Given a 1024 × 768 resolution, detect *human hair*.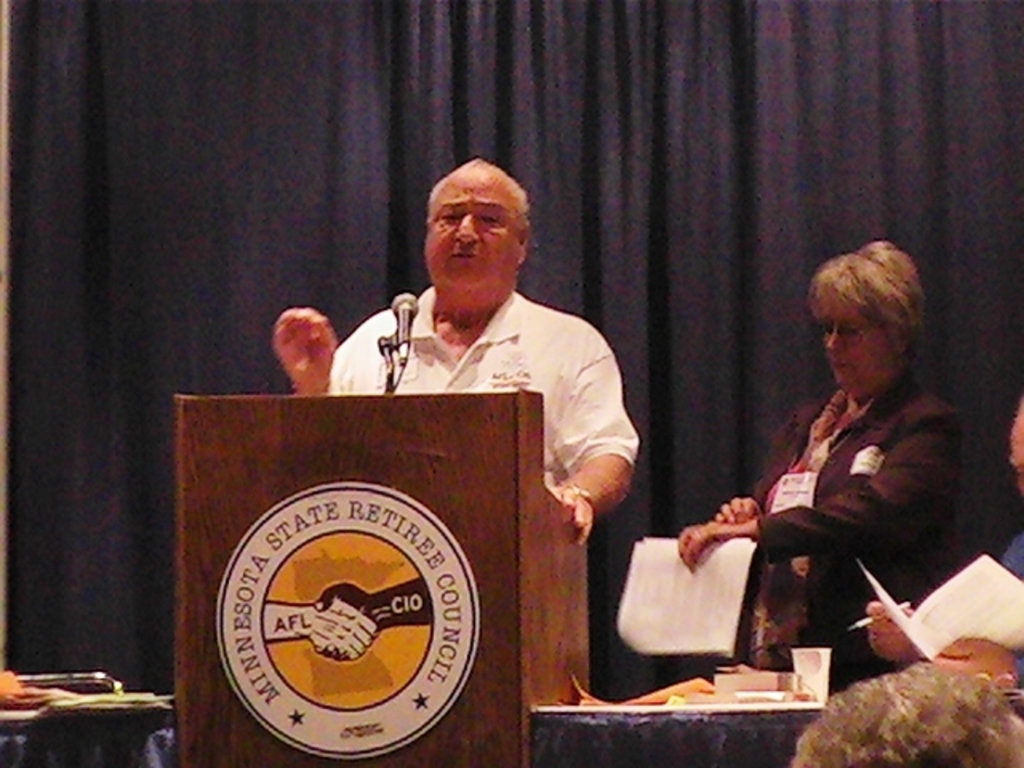
{"x1": 430, "y1": 157, "x2": 530, "y2": 222}.
